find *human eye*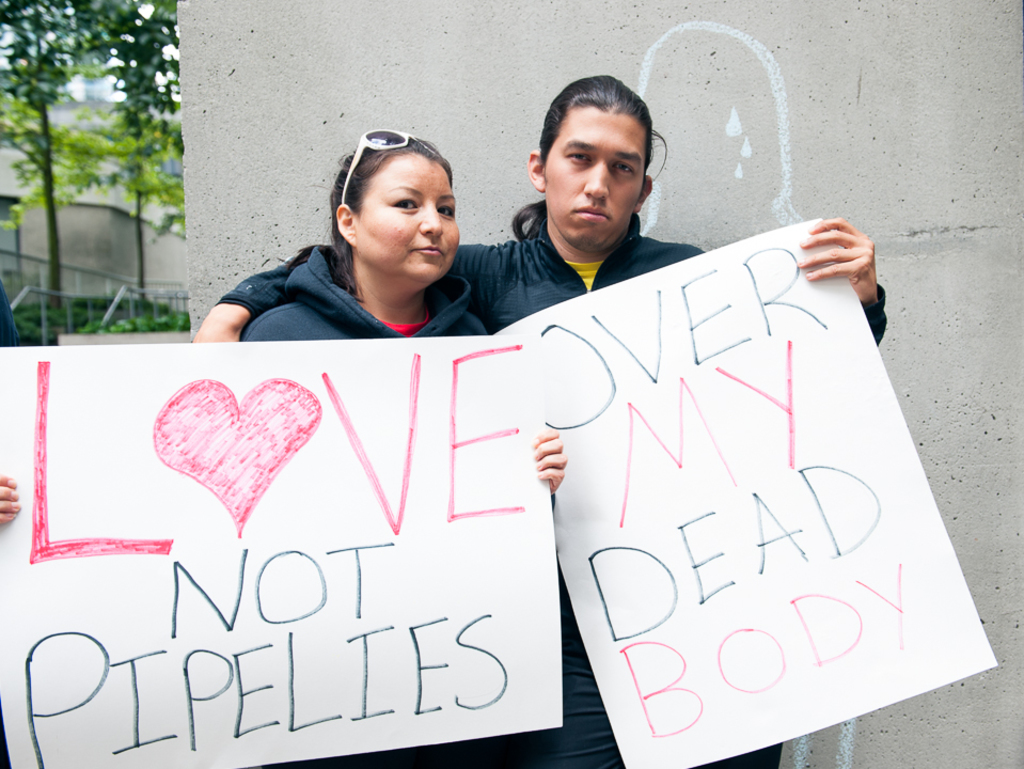
box(612, 159, 634, 174)
